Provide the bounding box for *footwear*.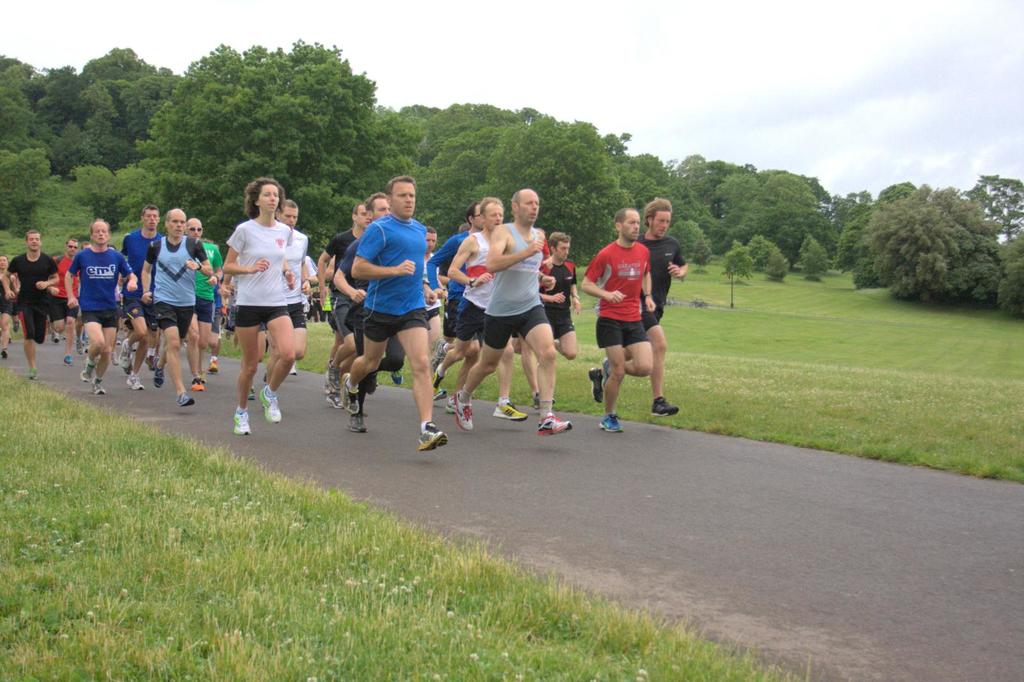
bbox=(113, 338, 134, 368).
